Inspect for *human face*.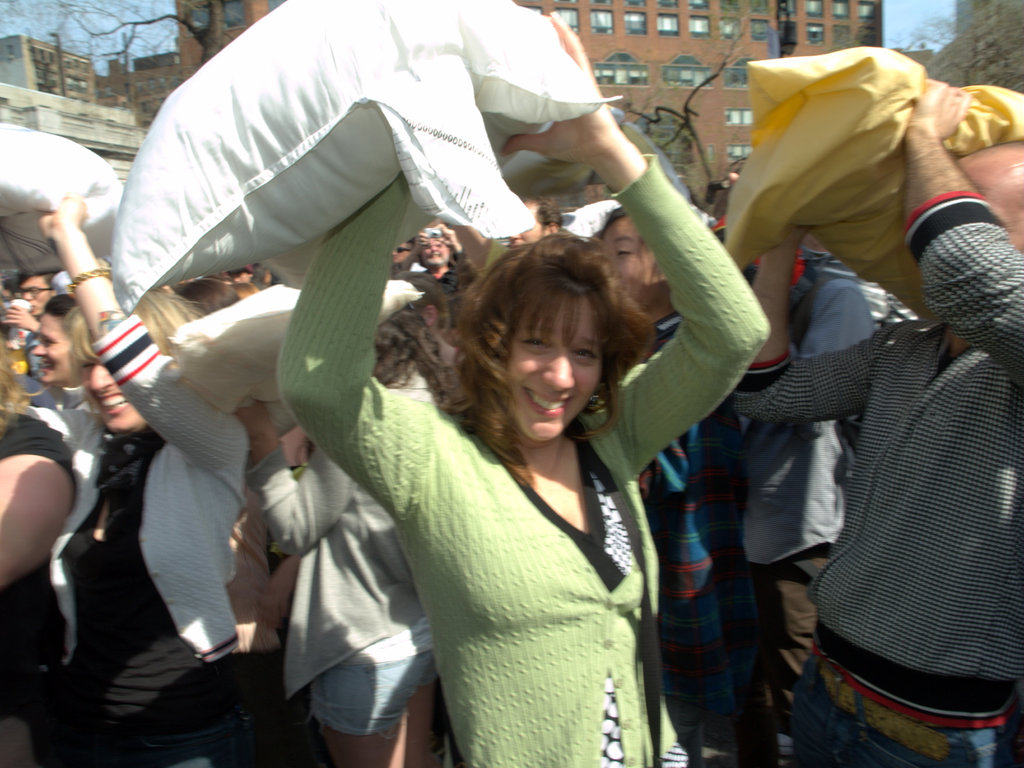
Inspection: 505:294:600:441.
